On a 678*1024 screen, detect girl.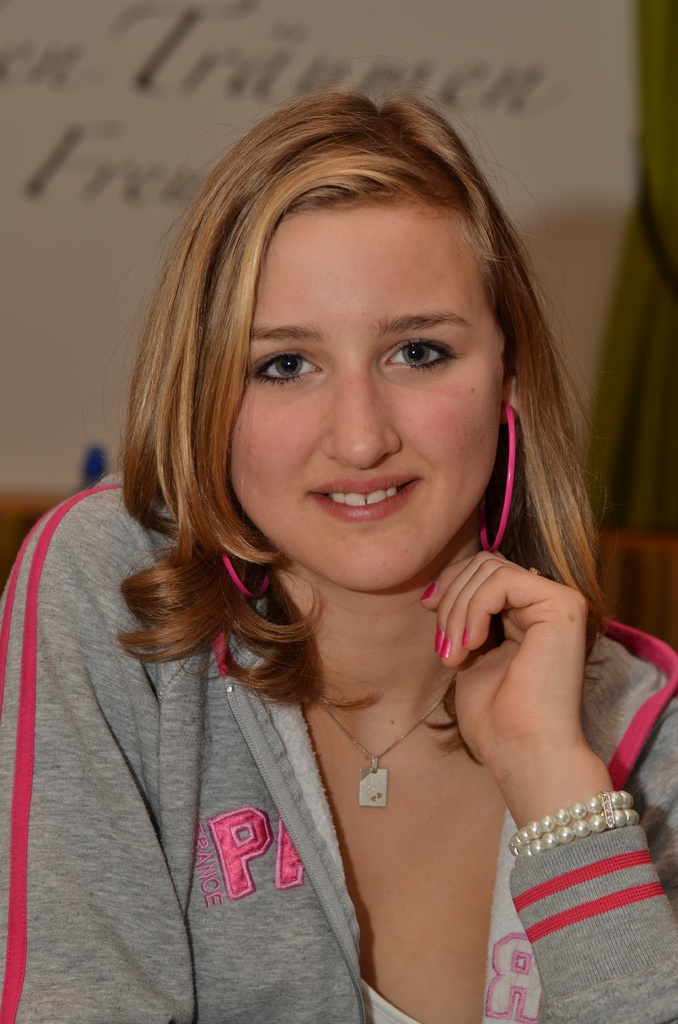
bbox=(0, 53, 677, 1023).
